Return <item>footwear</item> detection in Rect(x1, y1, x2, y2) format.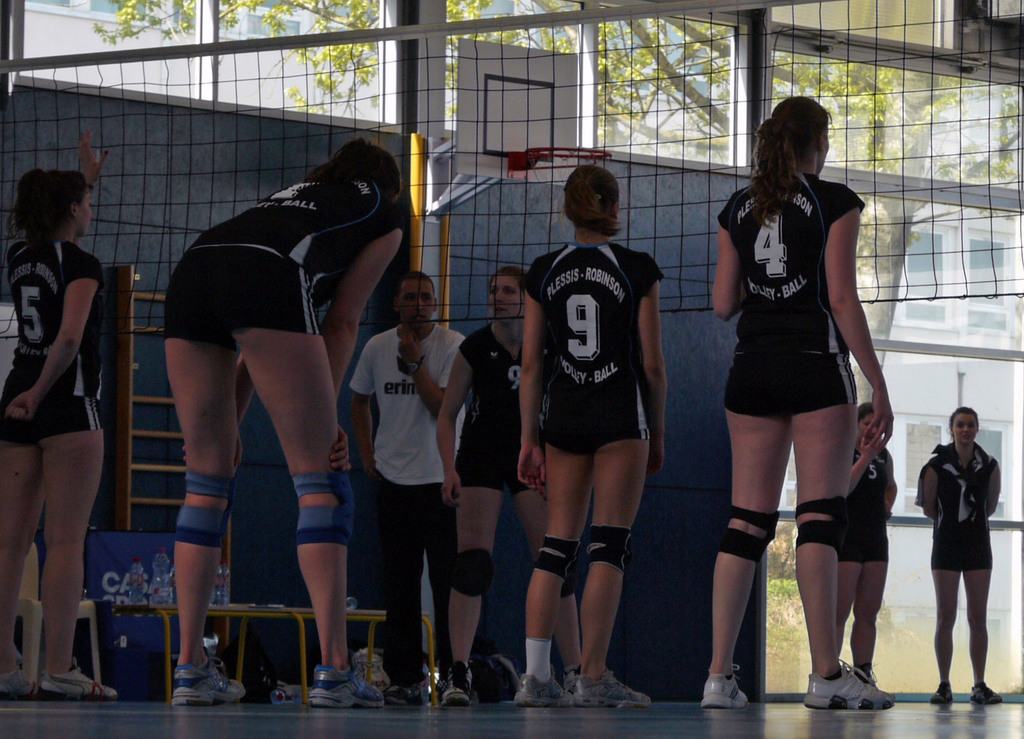
Rect(822, 652, 900, 717).
